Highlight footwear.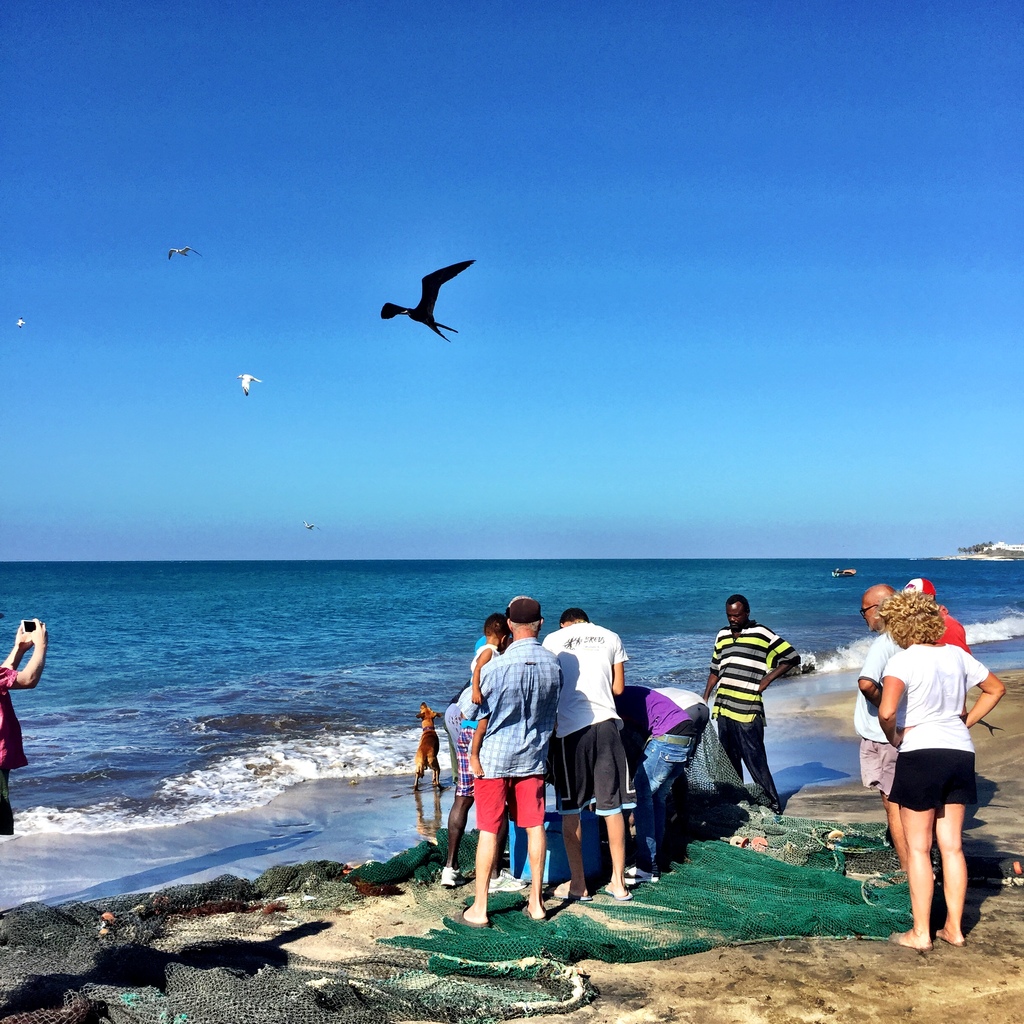
Highlighted region: x1=931, y1=927, x2=968, y2=948.
